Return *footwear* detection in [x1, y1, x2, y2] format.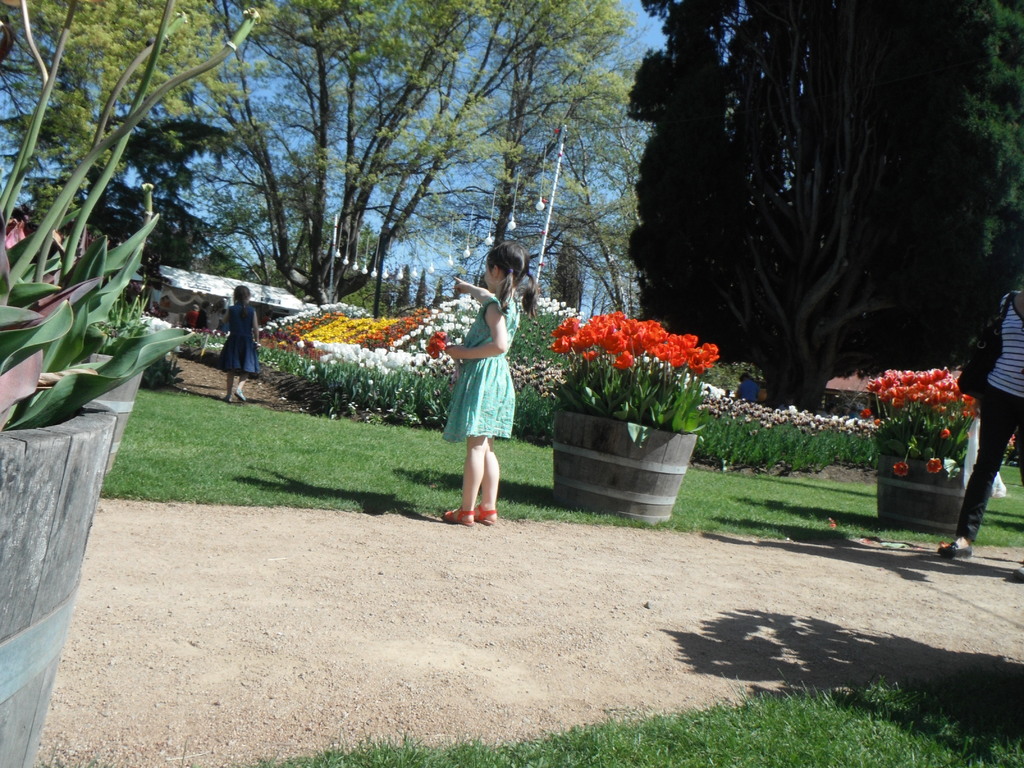
[436, 505, 471, 526].
